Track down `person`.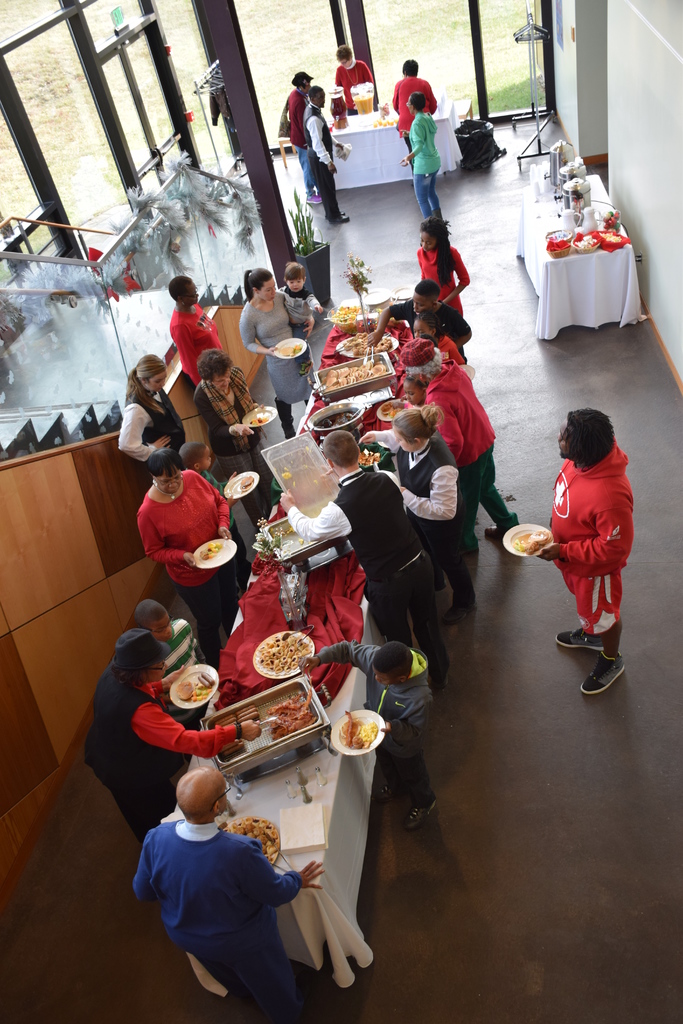
Tracked to left=303, top=88, right=343, bottom=223.
